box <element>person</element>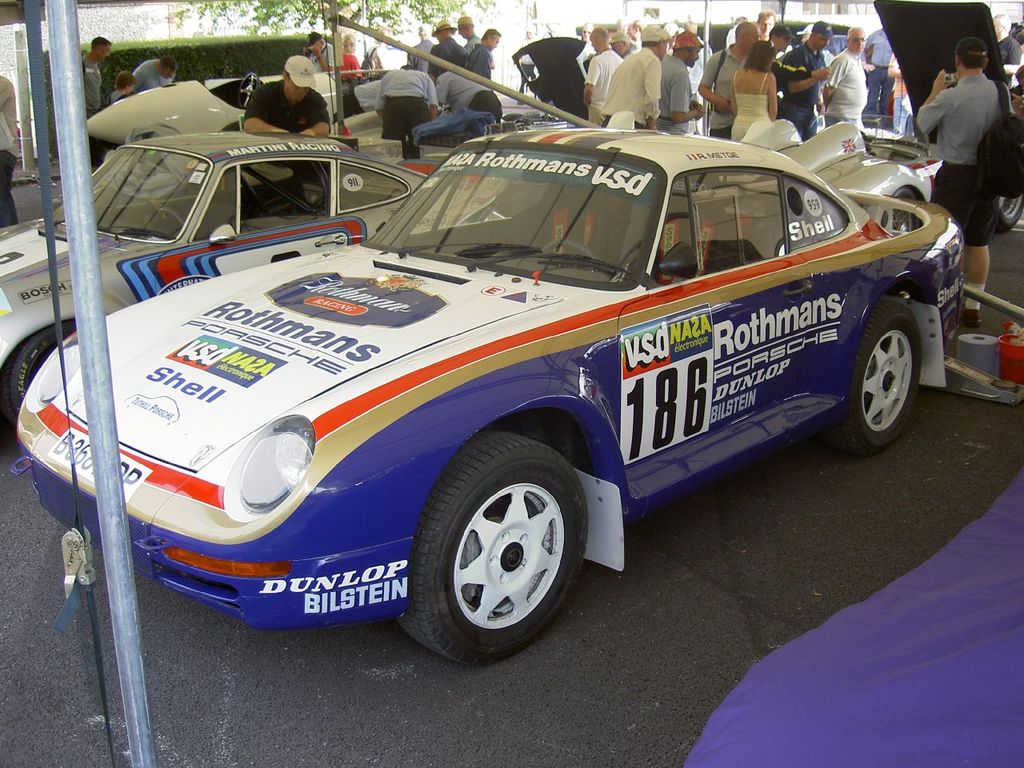
detection(827, 24, 869, 126)
